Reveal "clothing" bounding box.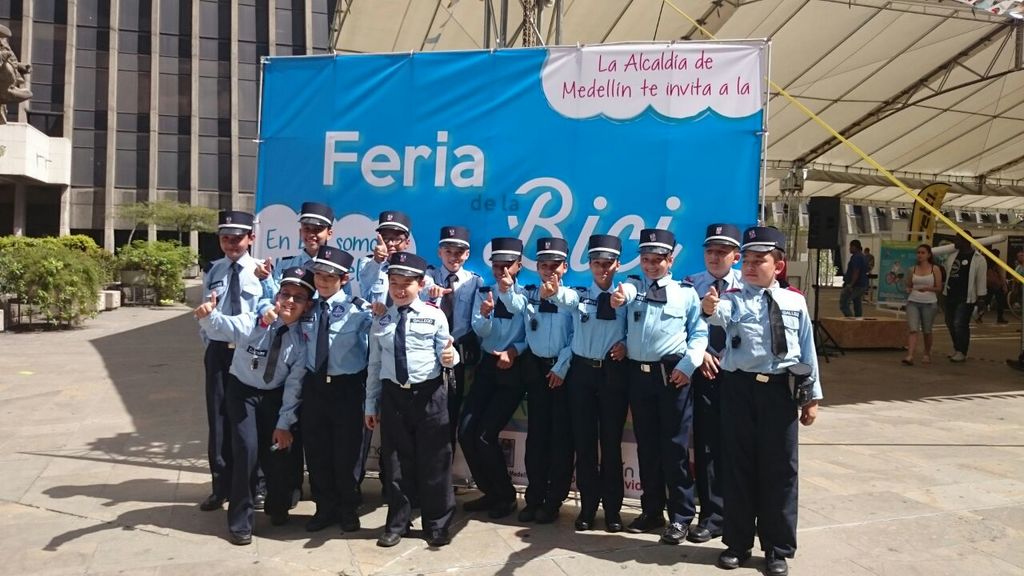
Revealed: (572,281,630,504).
